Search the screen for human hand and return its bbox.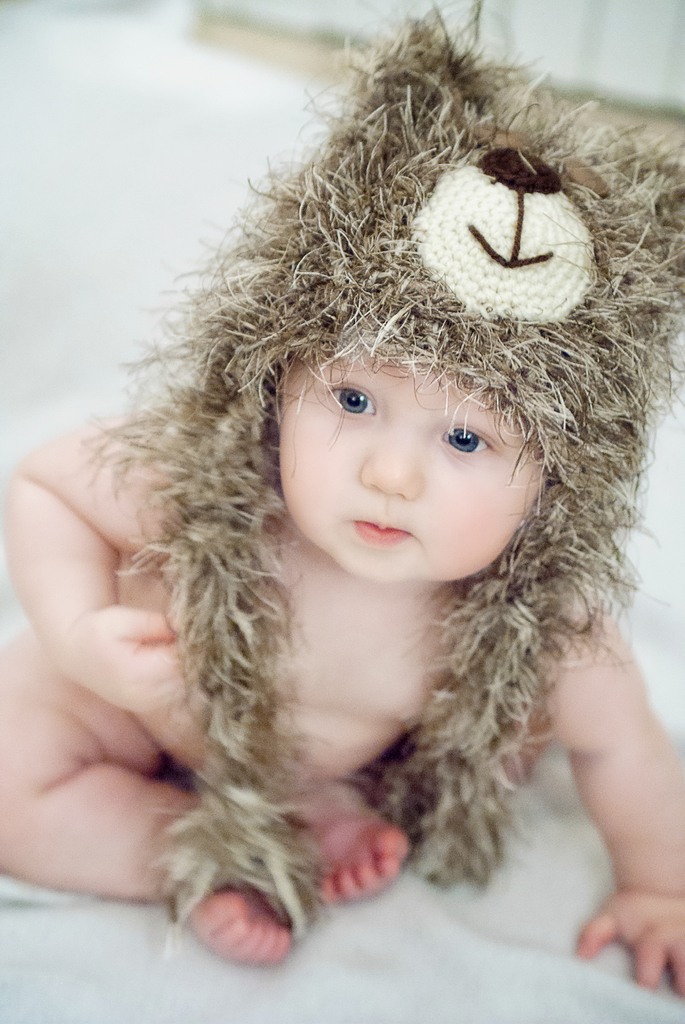
Found: (582,864,684,989).
